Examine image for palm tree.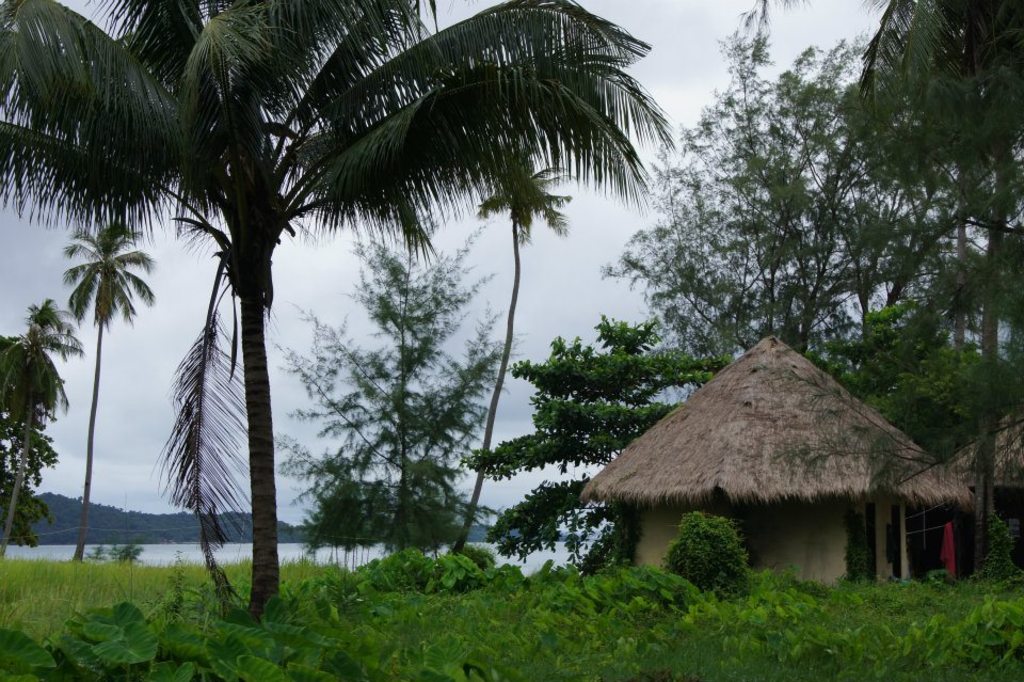
Examination result: 43, 19, 510, 601.
